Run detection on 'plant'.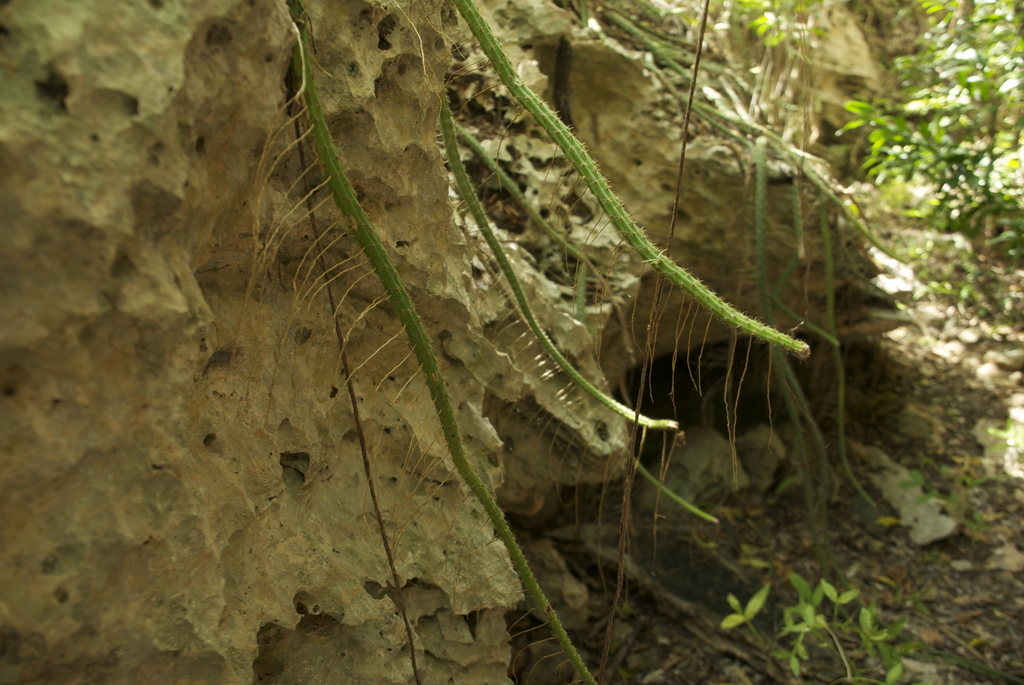
Result: bbox=[452, 0, 813, 497].
